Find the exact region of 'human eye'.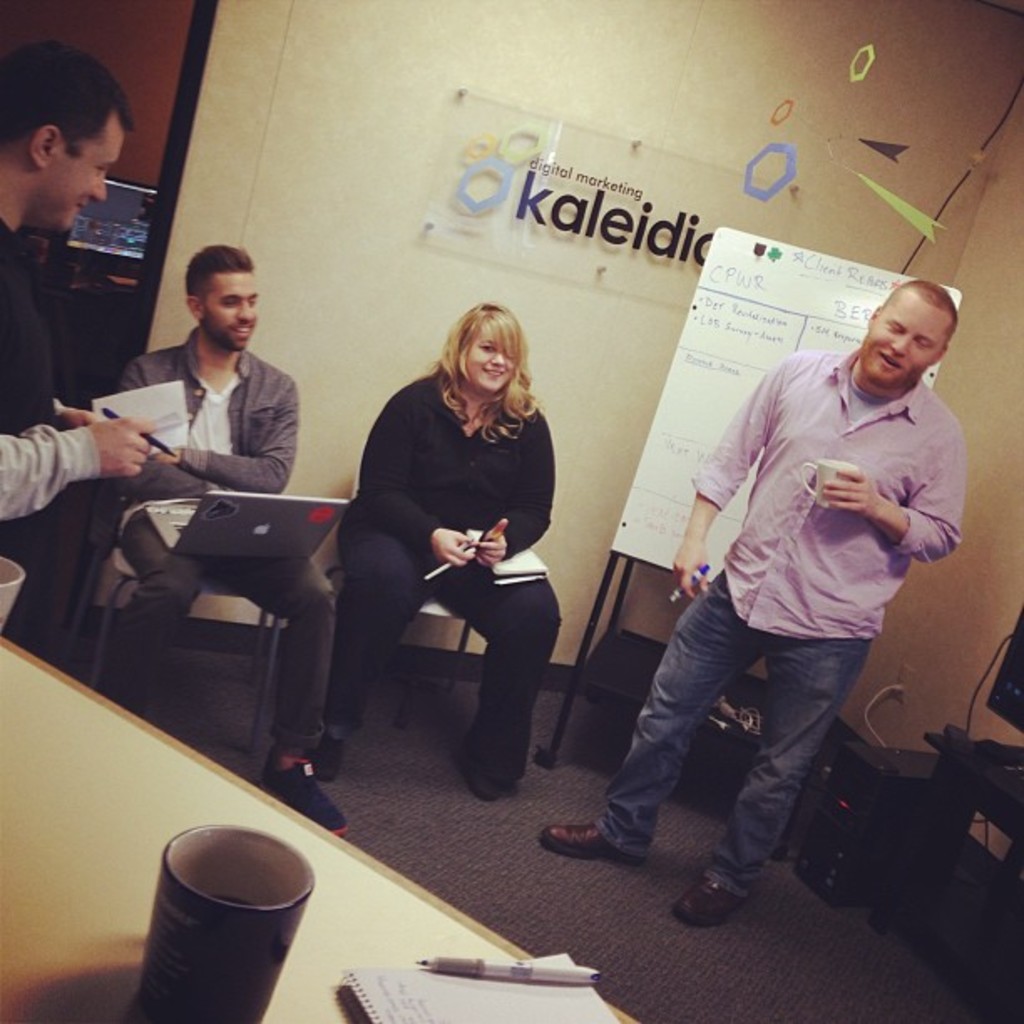
Exact region: (left=218, top=296, right=243, bottom=308).
